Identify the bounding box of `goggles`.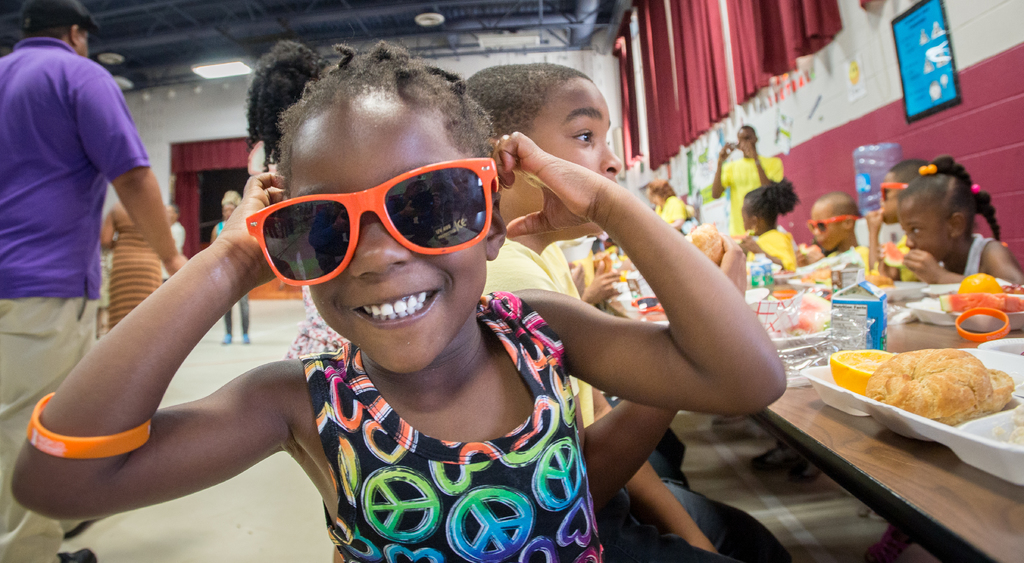
x1=879 y1=181 x2=908 y2=200.
